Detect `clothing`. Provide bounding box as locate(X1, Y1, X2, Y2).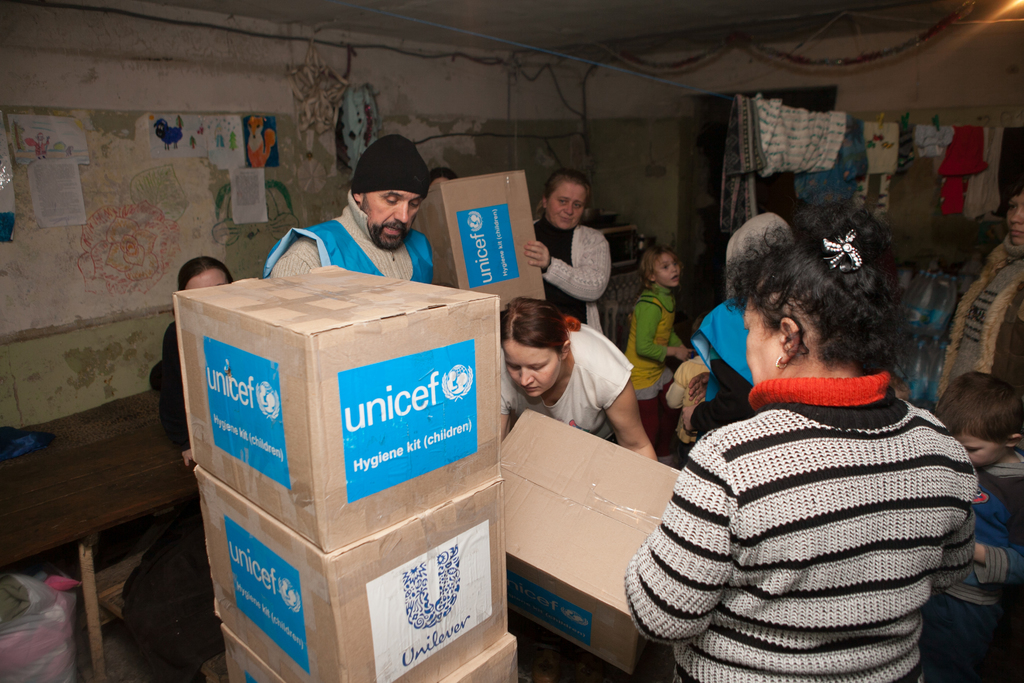
locate(630, 283, 692, 438).
